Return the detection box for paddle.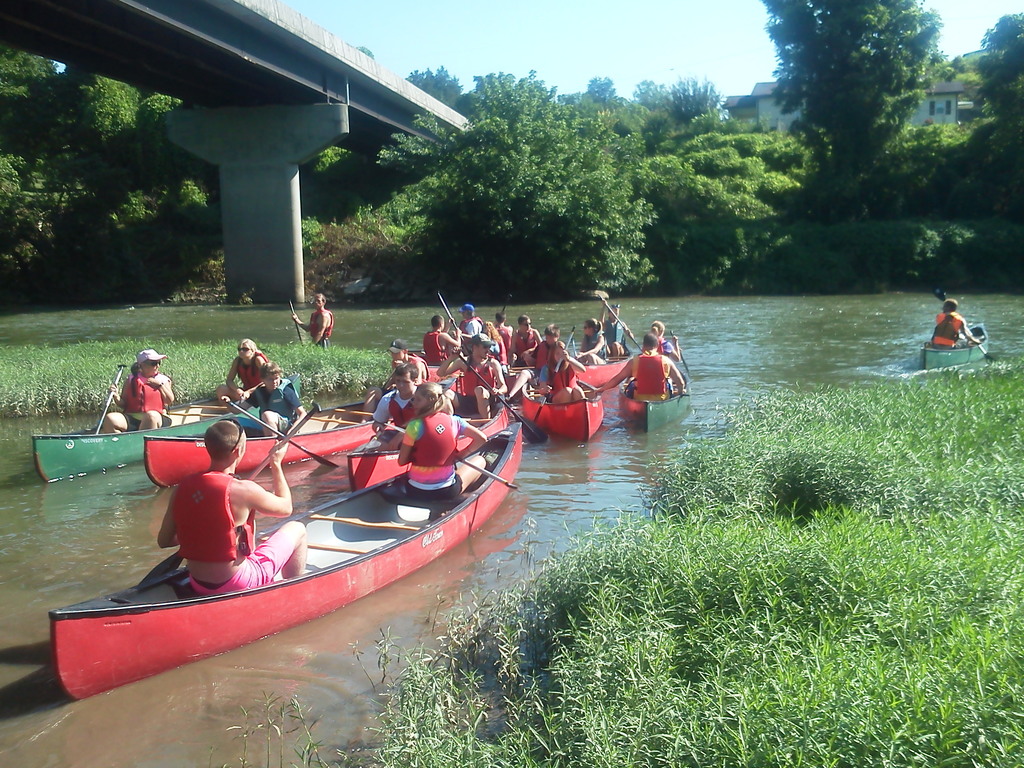
[95,364,127,434].
